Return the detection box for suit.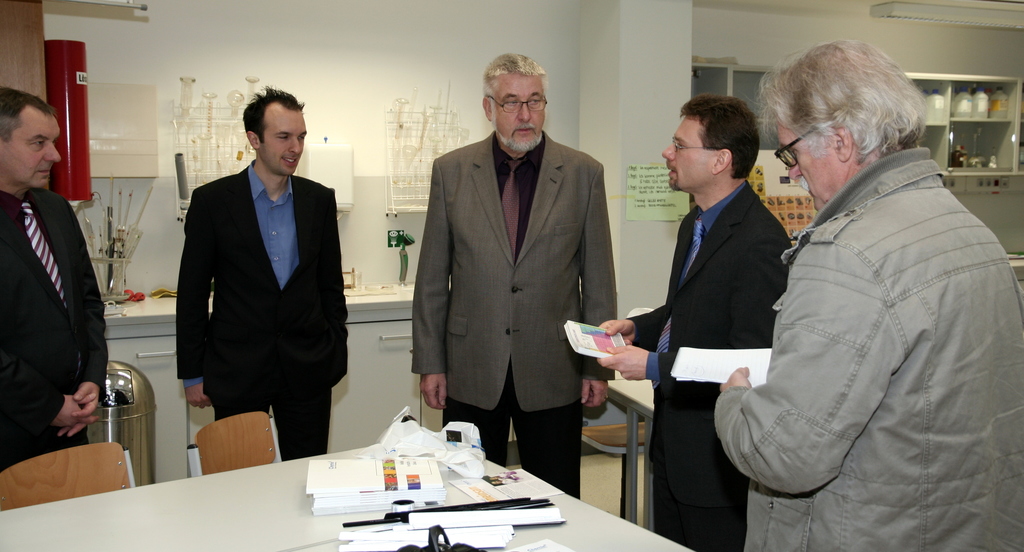
box(159, 98, 341, 465).
